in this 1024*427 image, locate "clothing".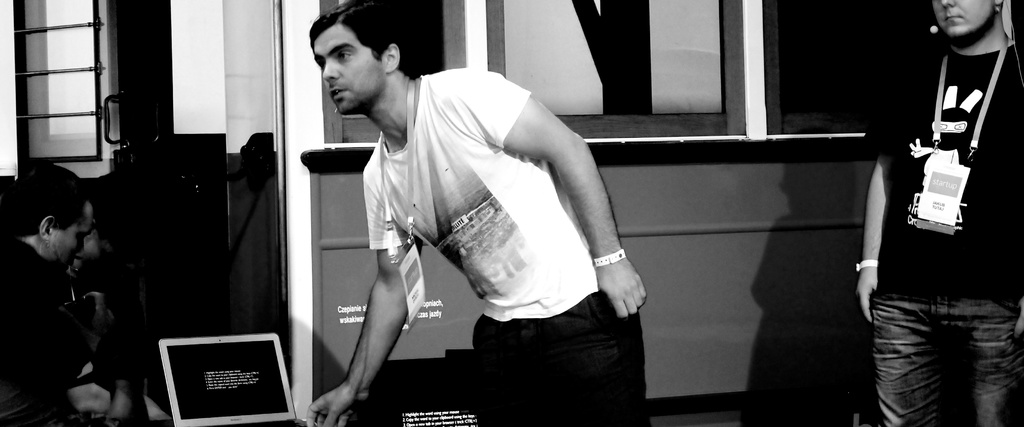
Bounding box: (362,66,649,426).
